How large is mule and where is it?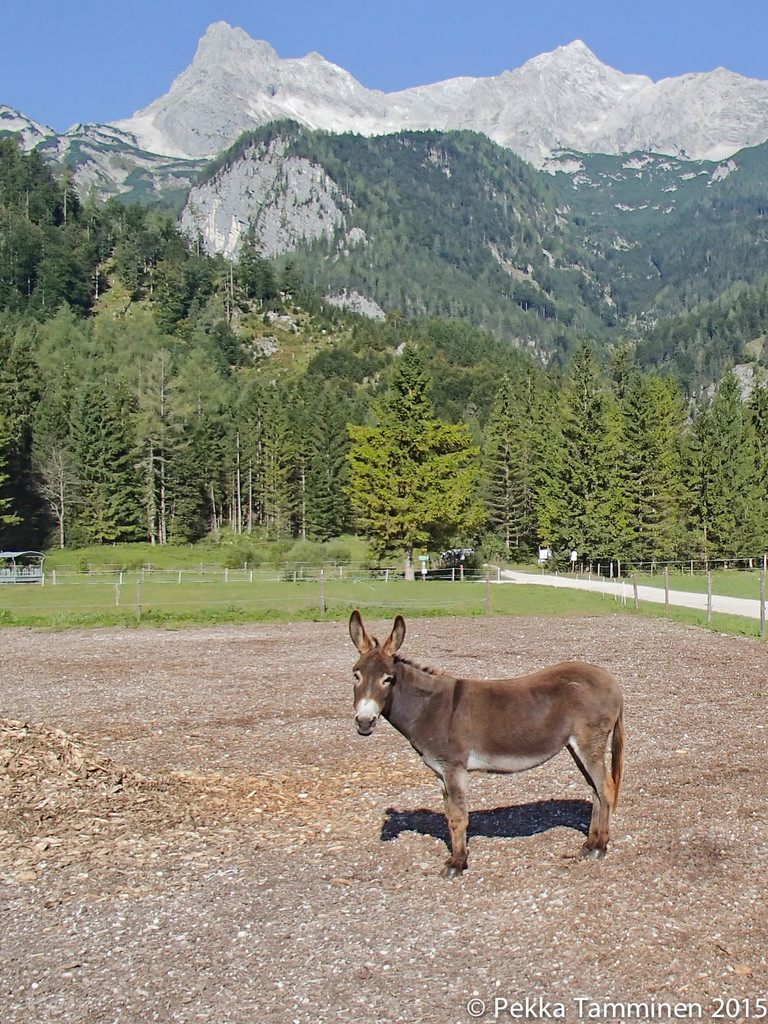
Bounding box: x1=351 y1=625 x2=643 y2=878.
